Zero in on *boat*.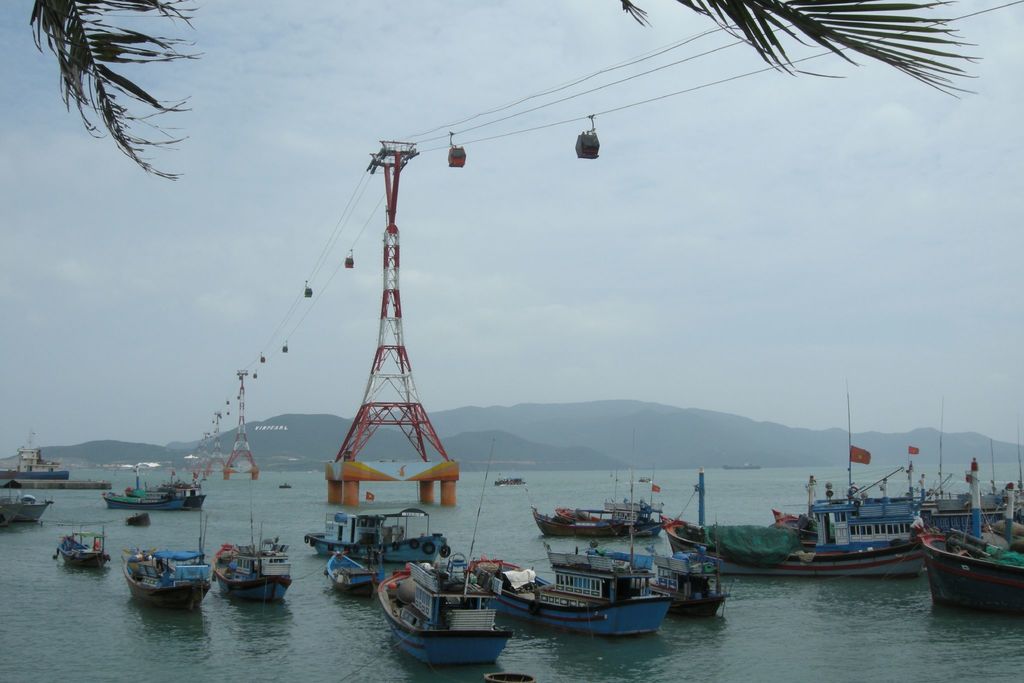
Zeroed in: (x1=53, y1=529, x2=106, y2=574).
